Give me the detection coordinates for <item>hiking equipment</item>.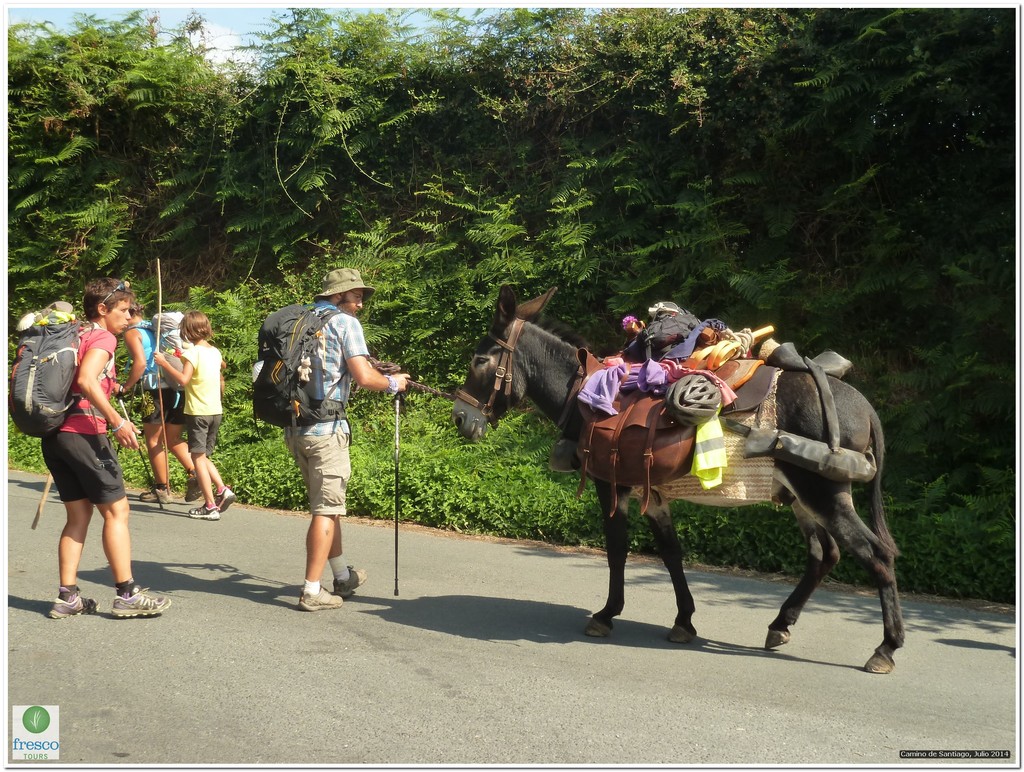
left=249, top=300, right=344, bottom=460.
